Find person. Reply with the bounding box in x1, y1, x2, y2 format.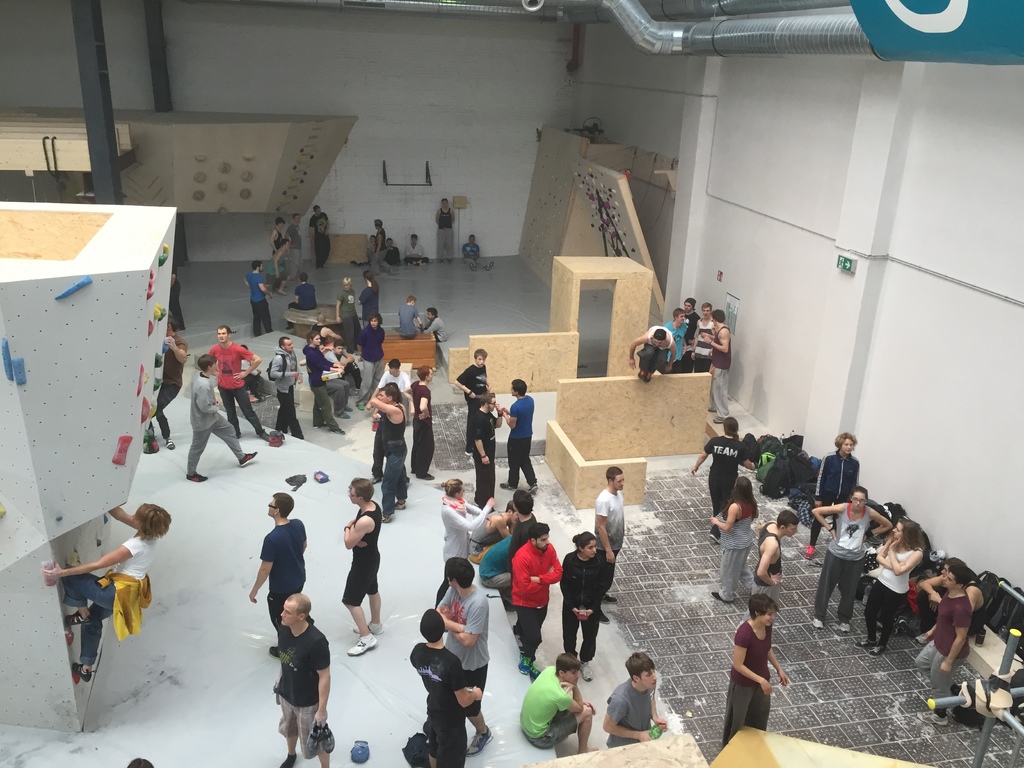
509, 376, 536, 497.
